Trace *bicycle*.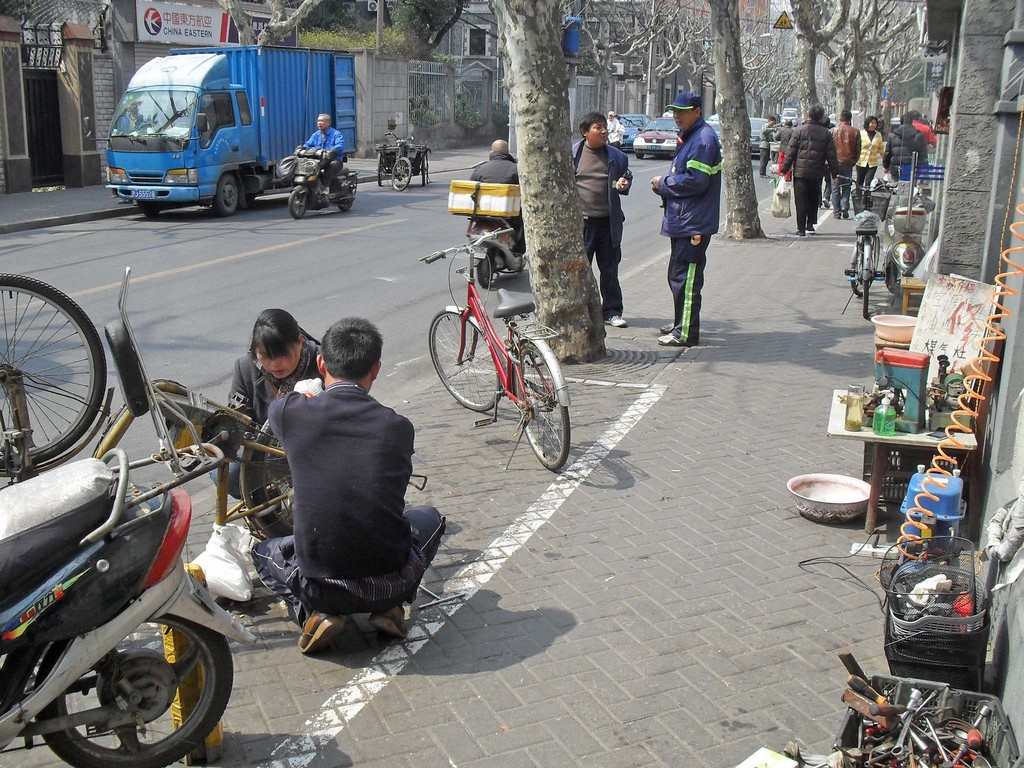
Traced to detection(417, 220, 573, 476).
